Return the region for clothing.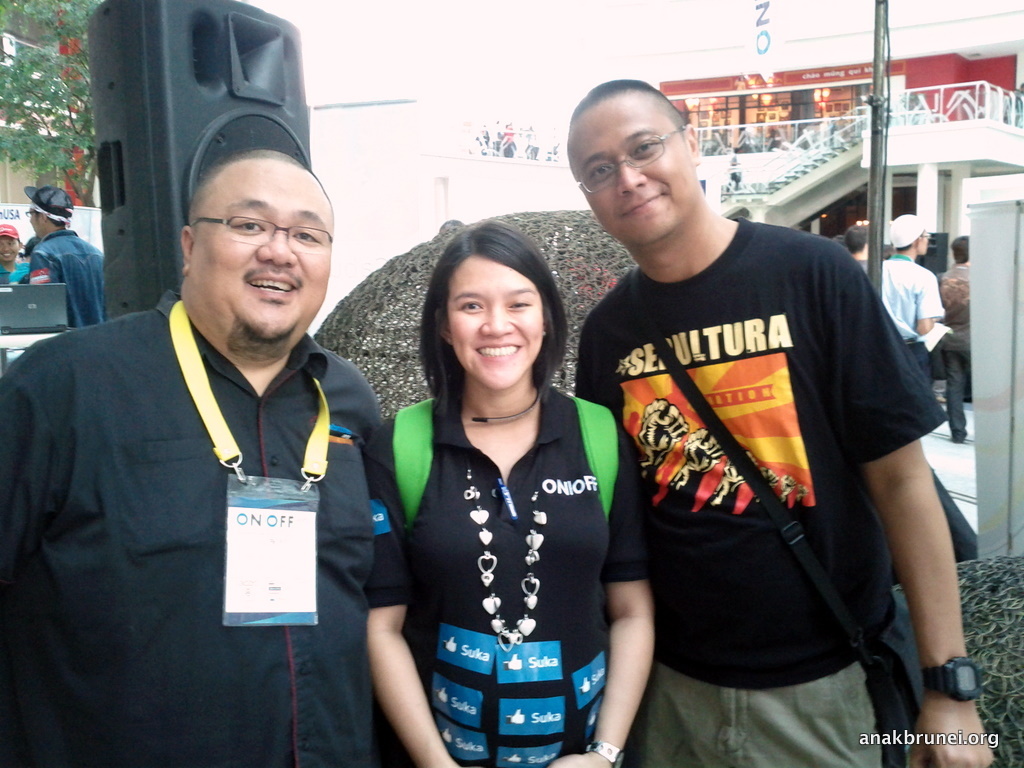
[x1=0, y1=295, x2=384, y2=767].
